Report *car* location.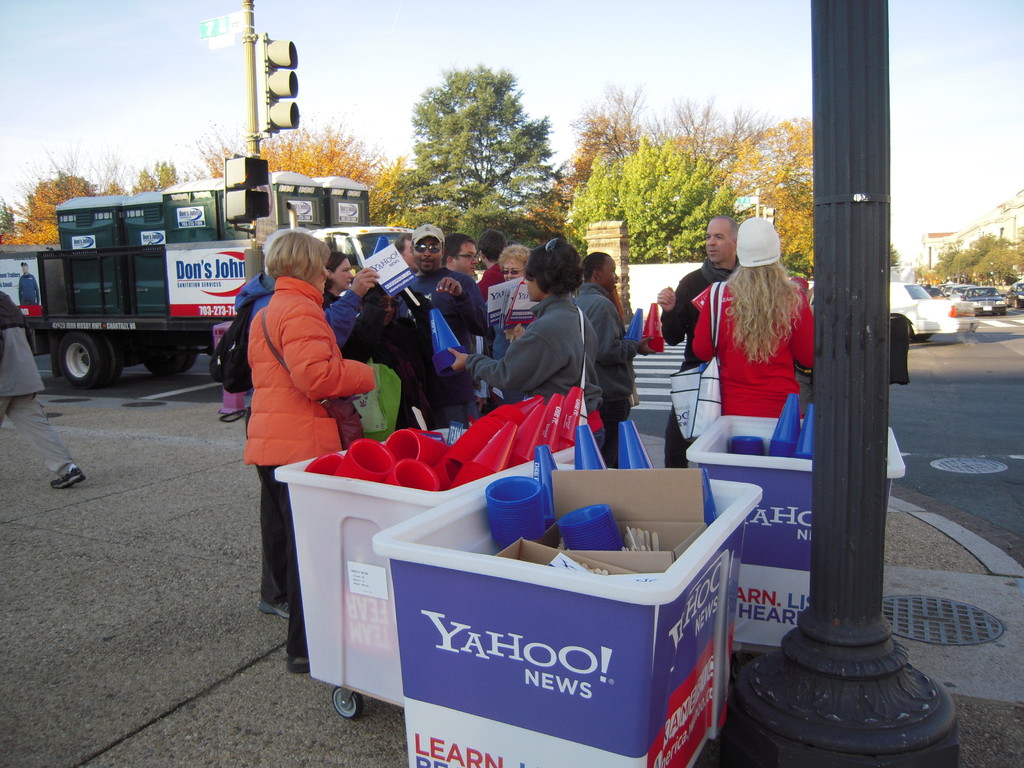
Report: (965,284,1006,318).
